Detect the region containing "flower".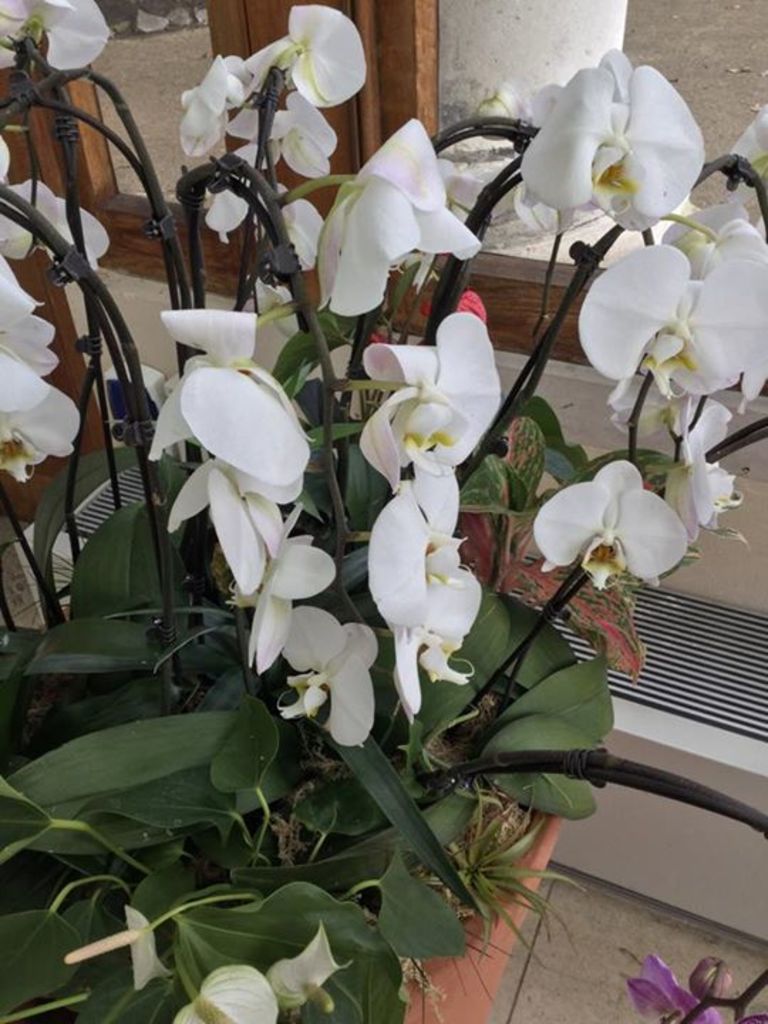
pyautogui.locateOnScreen(530, 60, 705, 225).
